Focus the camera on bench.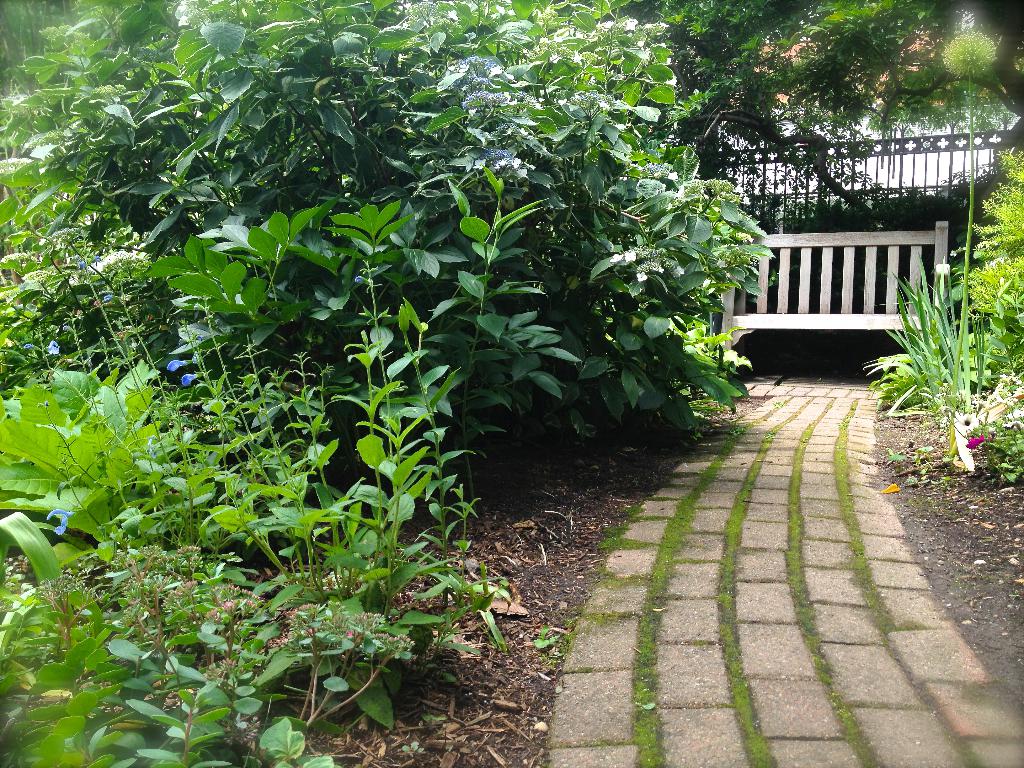
Focus region: locate(736, 199, 976, 379).
